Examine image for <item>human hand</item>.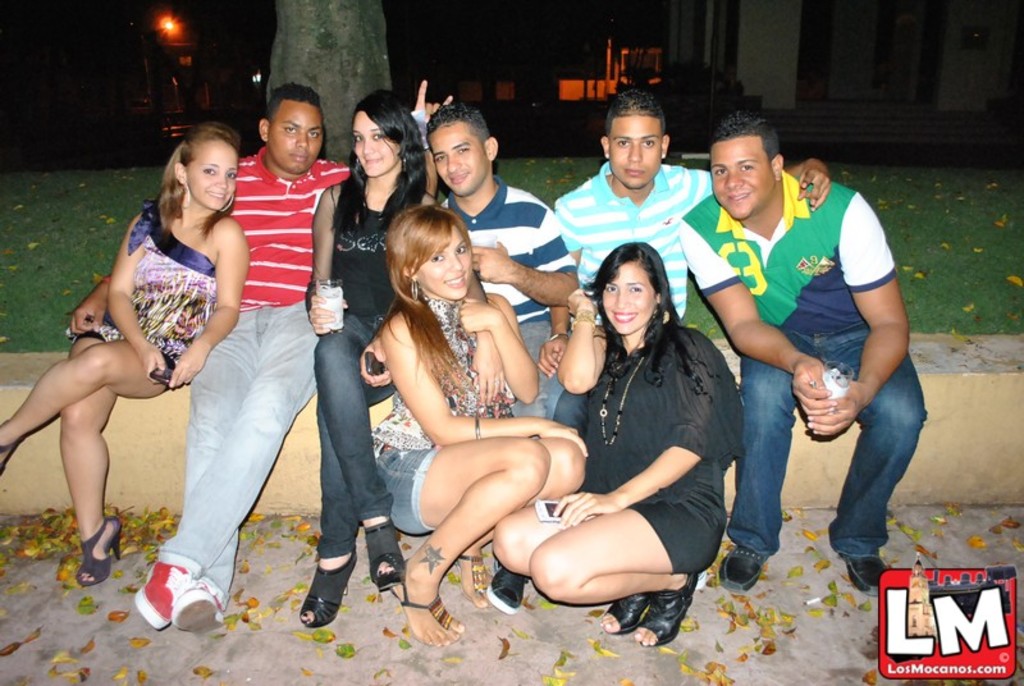
Examination result: x1=534 y1=337 x2=566 y2=380.
